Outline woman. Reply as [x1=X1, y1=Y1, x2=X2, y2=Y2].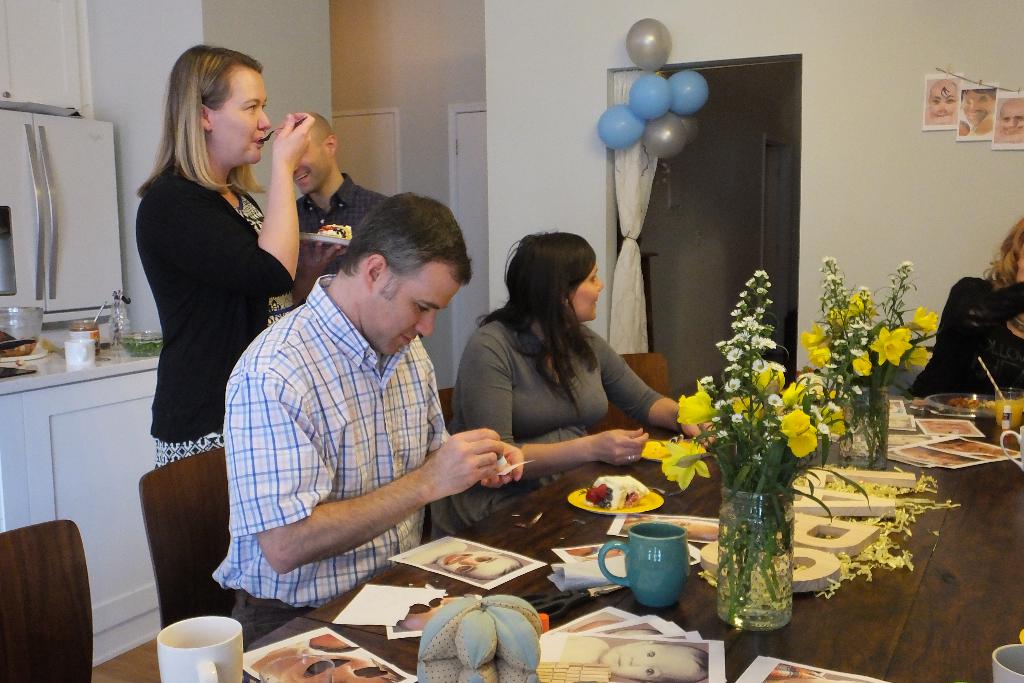
[x1=908, y1=215, x2=1023, y2=399].
